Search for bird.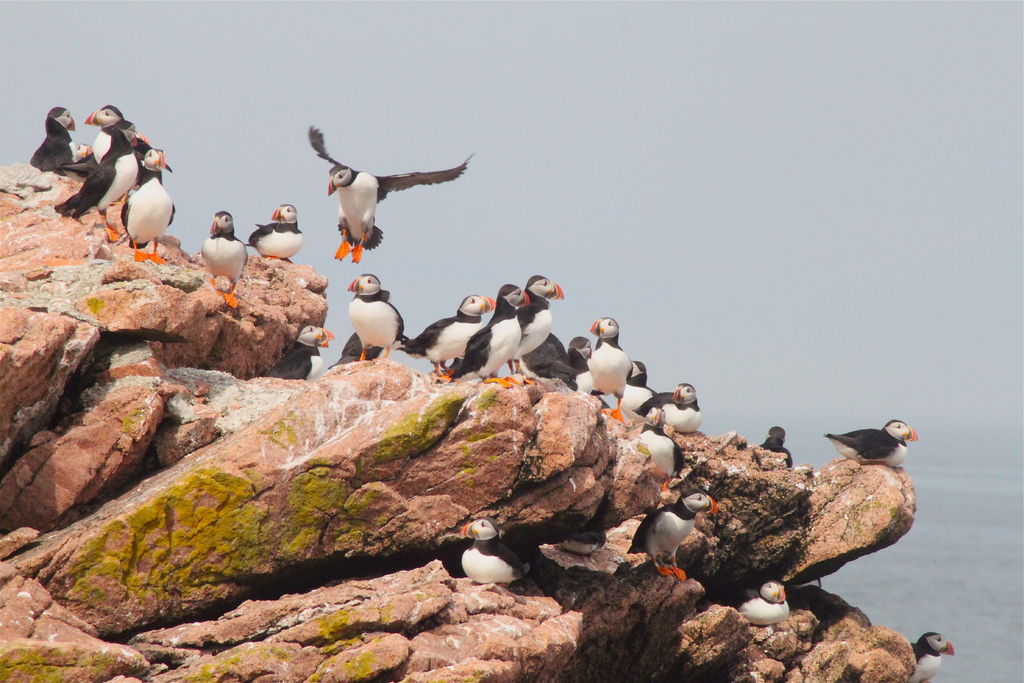
Found at {"x1": 58, "y1": 119, "x2": 141, "y2": 236}.
